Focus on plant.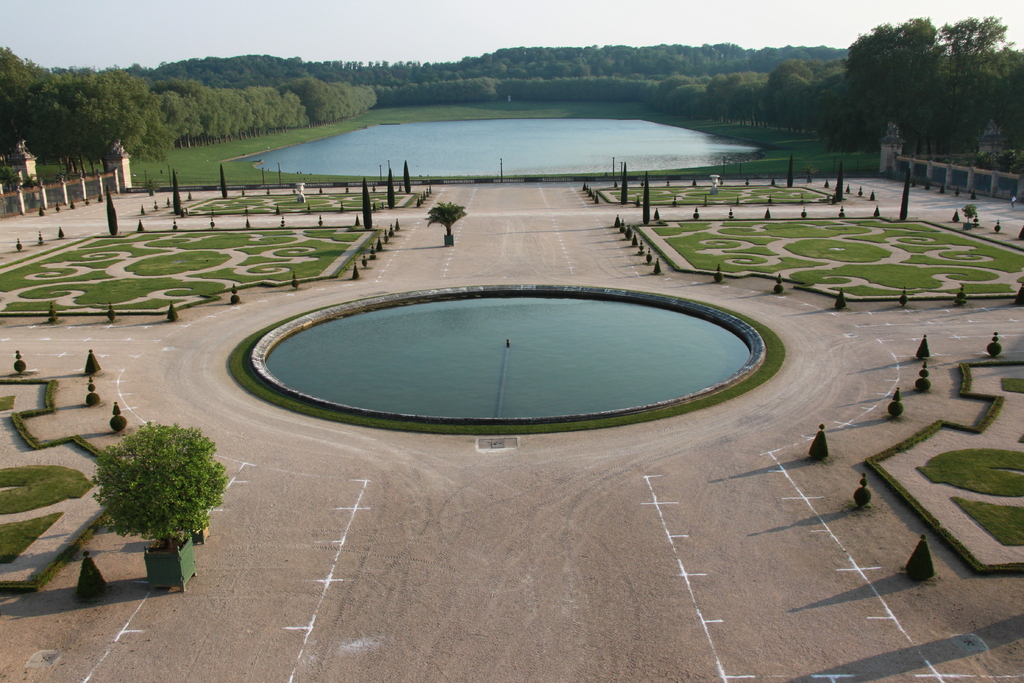
Focused at [79, 409, 227, 571].
